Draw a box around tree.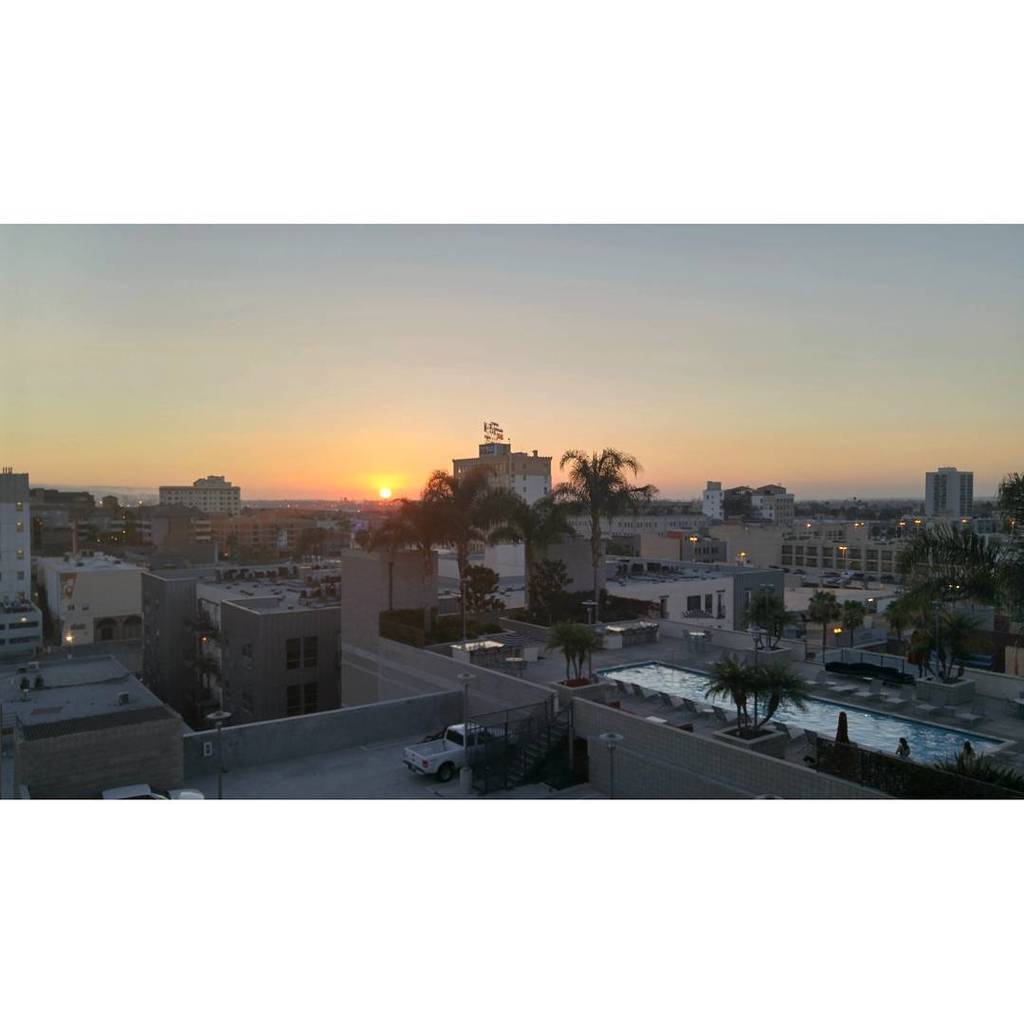
left=869, top=551, right=986, bottom=694.
